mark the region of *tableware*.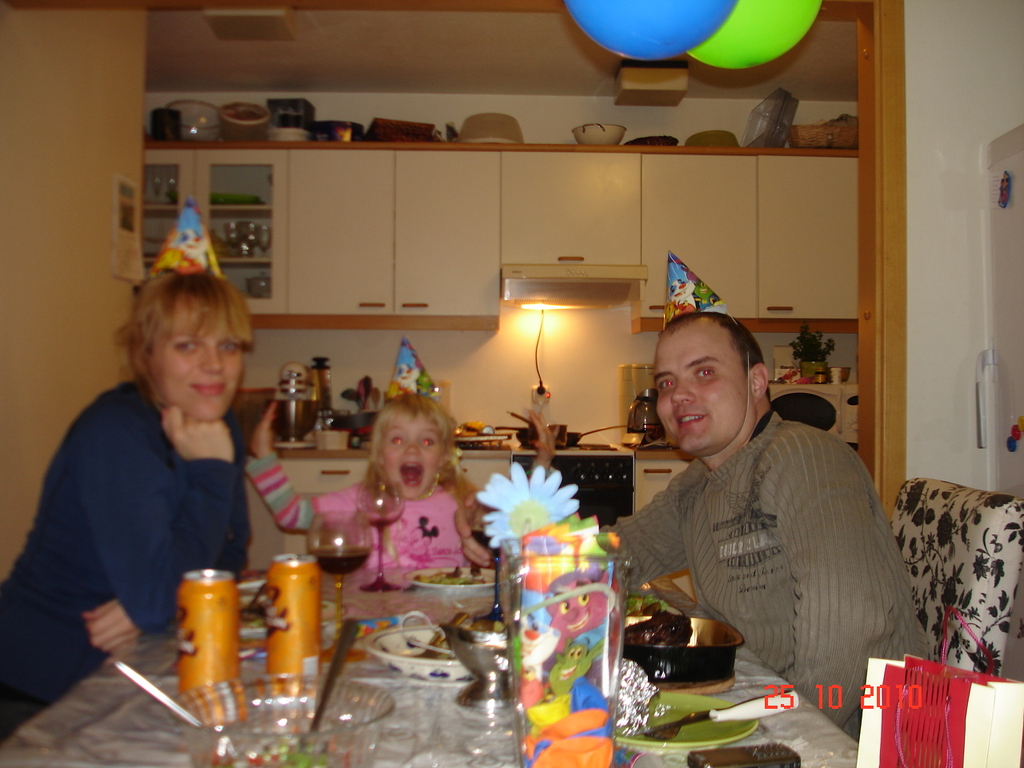
Region: {"x1": 639, "y1": 694, "x2": 801, "y2": 742}.
